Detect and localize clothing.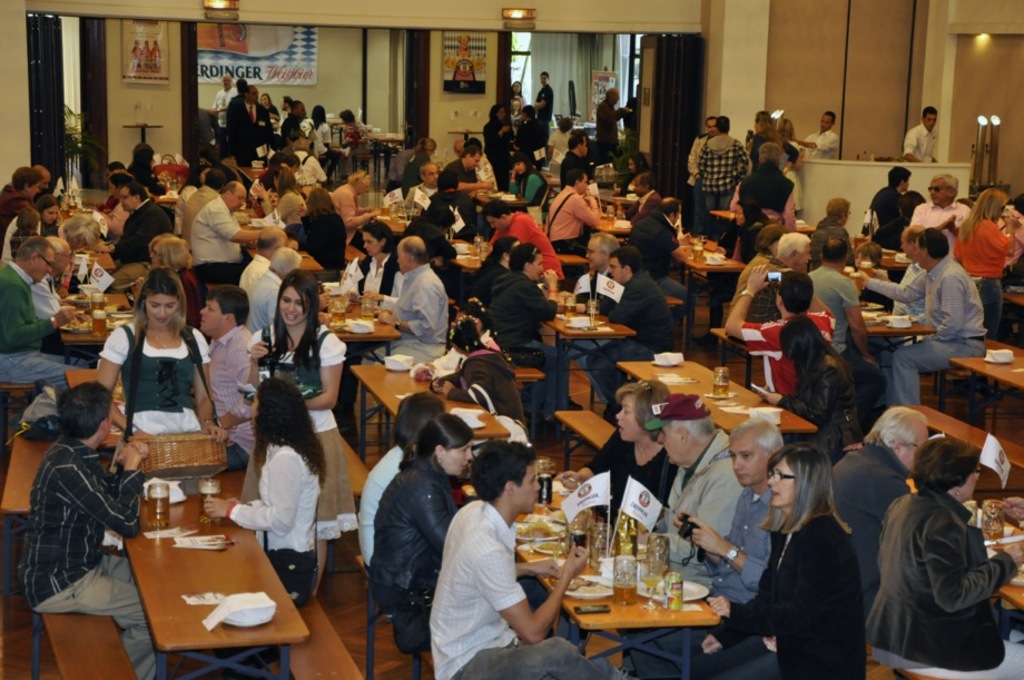
Localized at box(488, 267, 569, 426).
